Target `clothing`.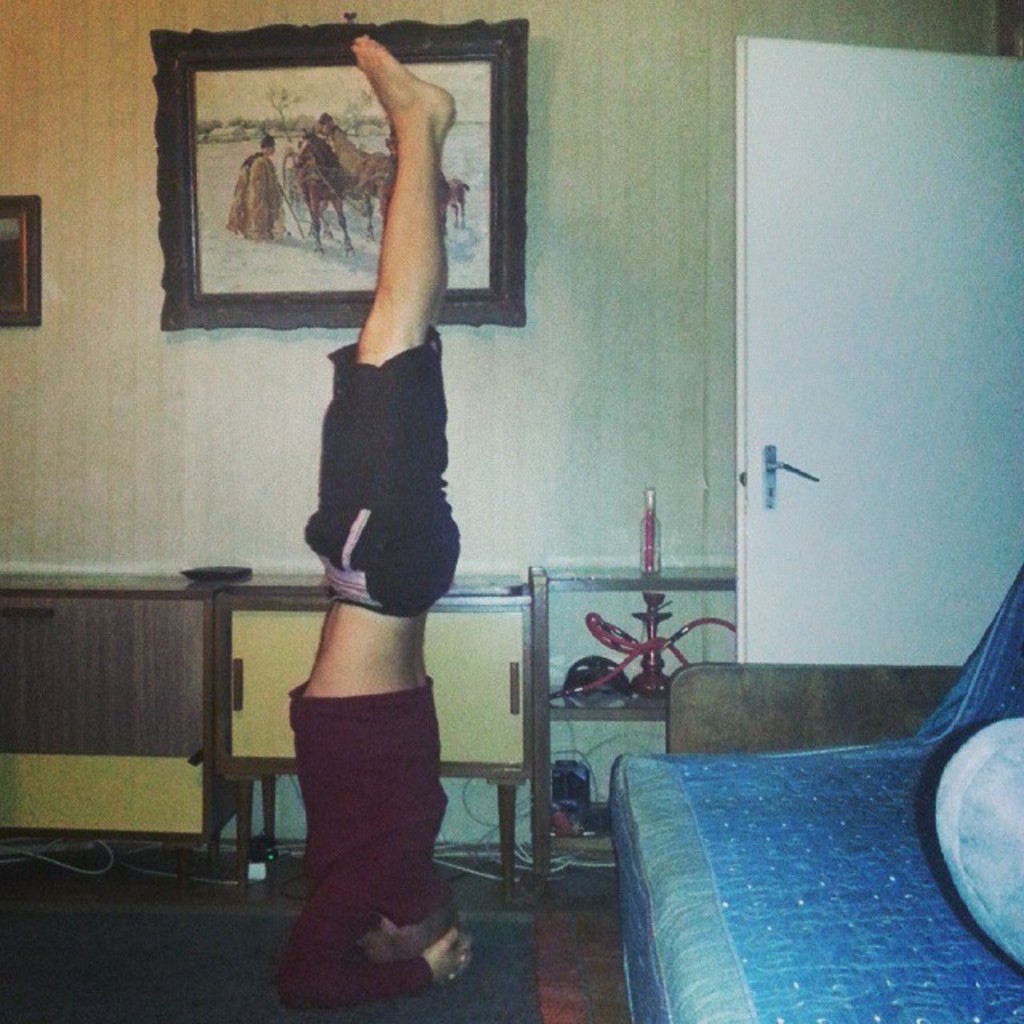
Target region: [left=272, top=675, right=445, bottom=1018].
